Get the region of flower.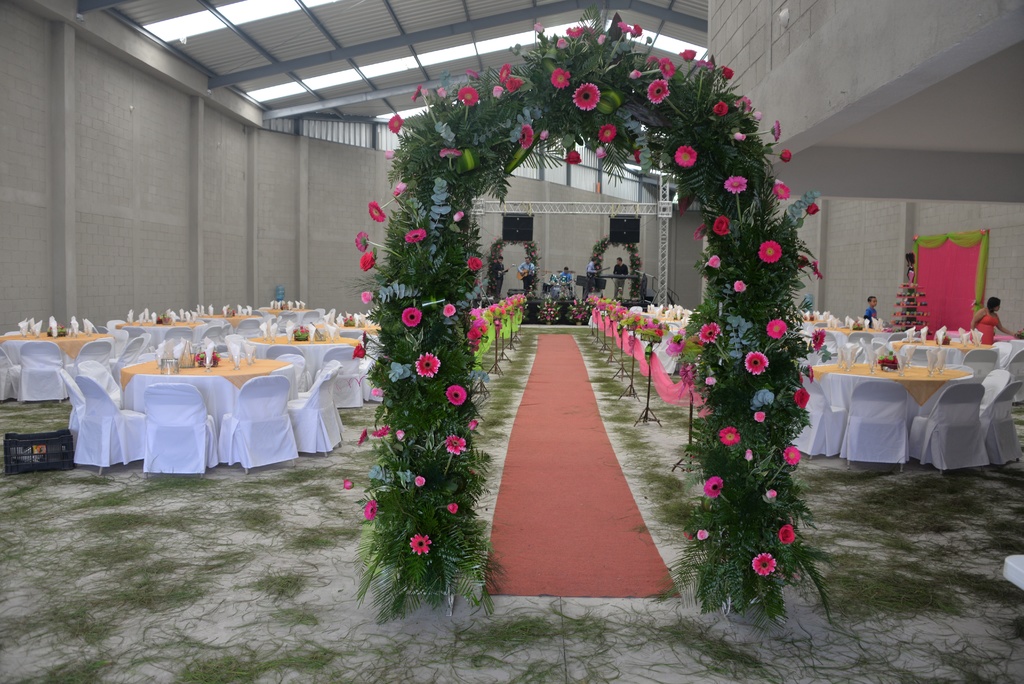
rect(596, 34, 606, 49).
